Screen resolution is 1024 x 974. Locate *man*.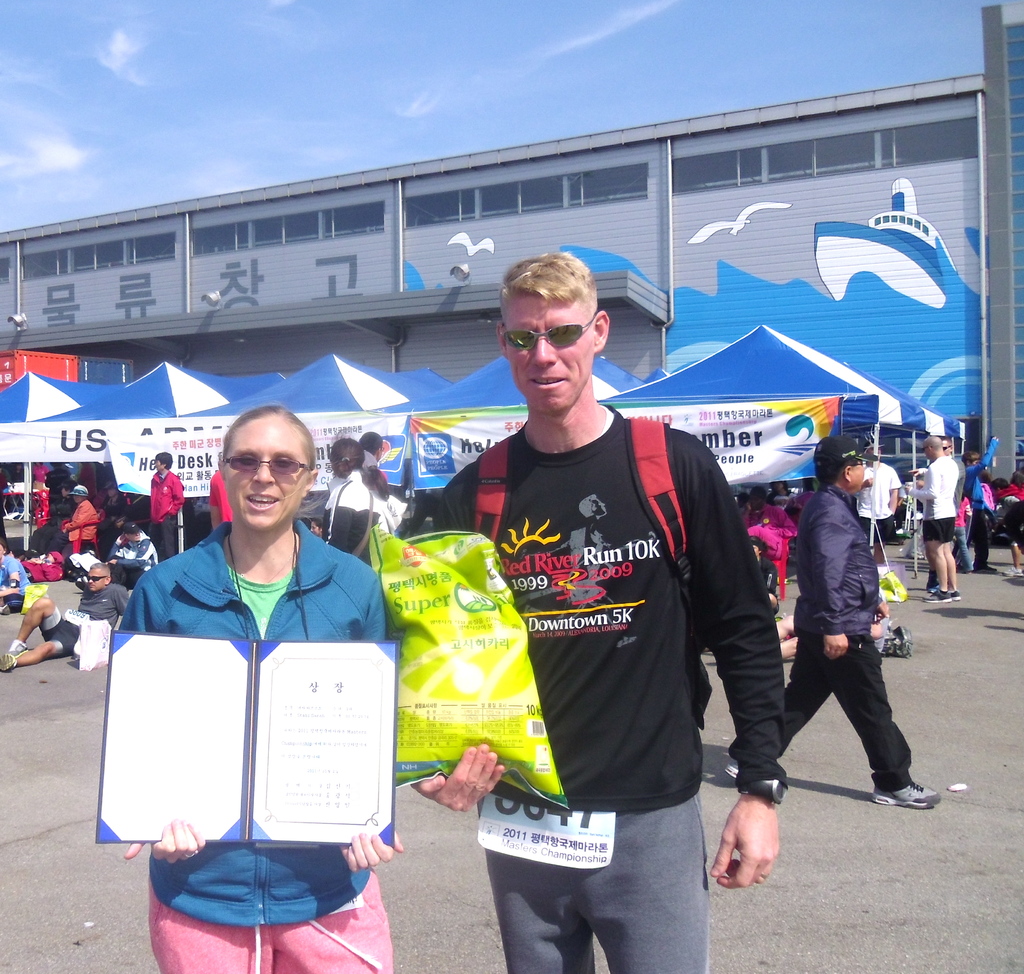
x1=440, y1=252, x2=797, y2=950.
